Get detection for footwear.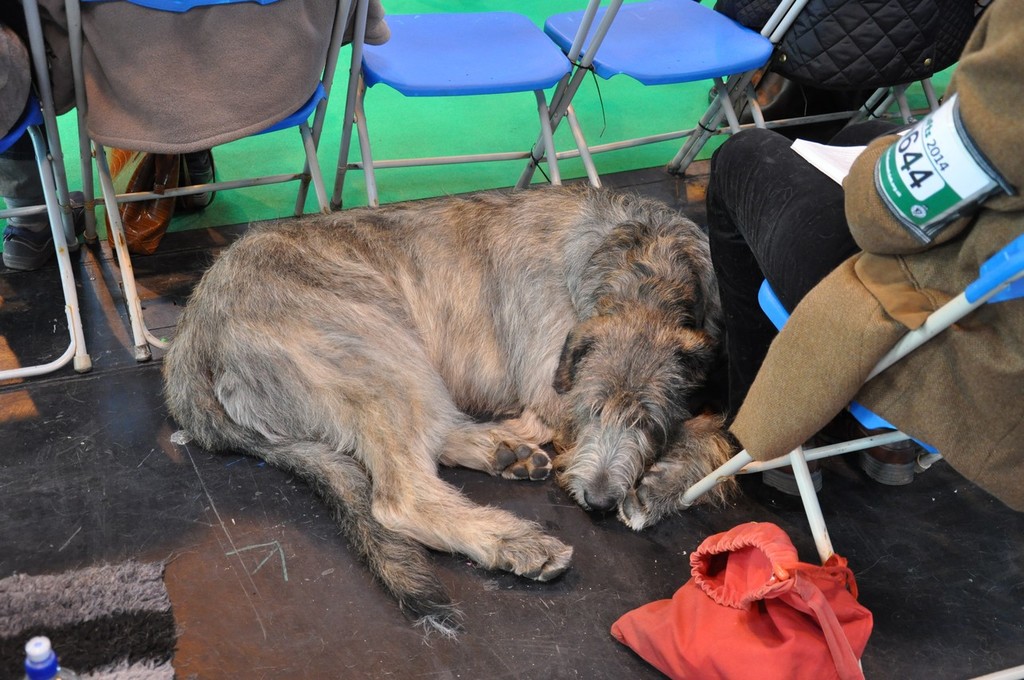
Detection: rect(764, 441, 824, 501).
